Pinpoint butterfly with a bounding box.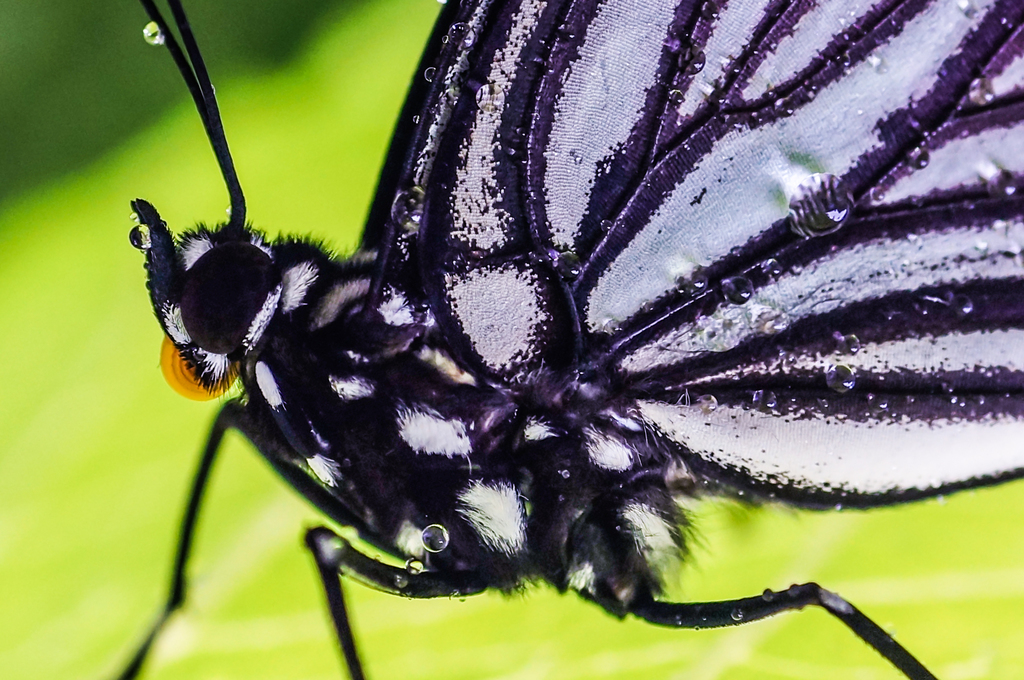
box(162, 0, 980, 679).
